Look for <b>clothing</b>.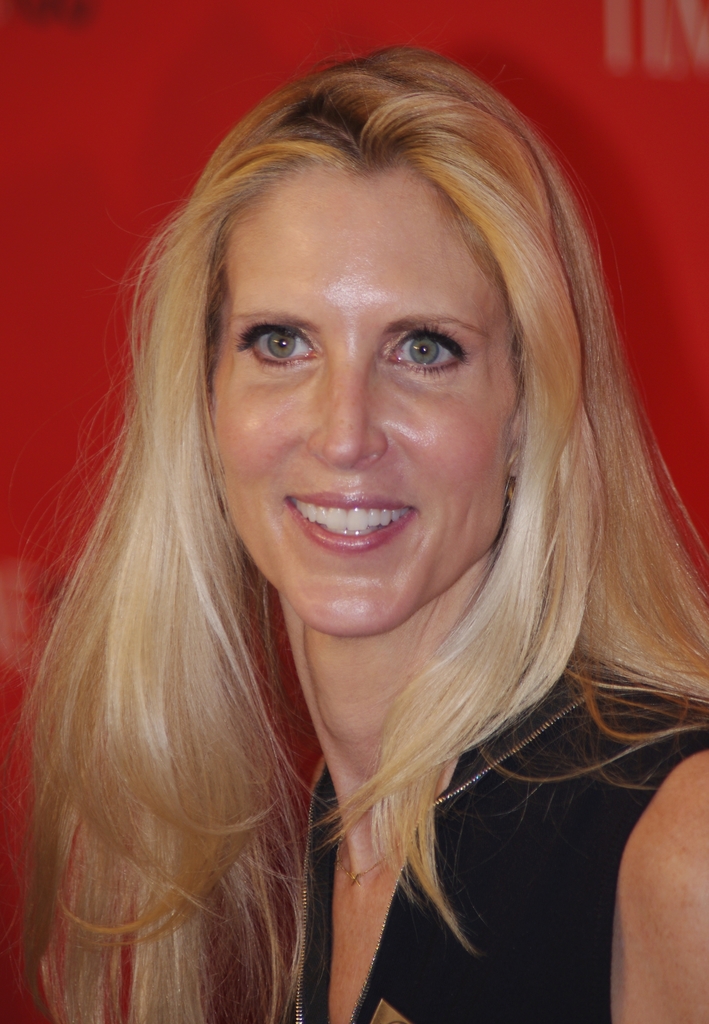
Found: <region>281, 662, 708, 1023</region>.
